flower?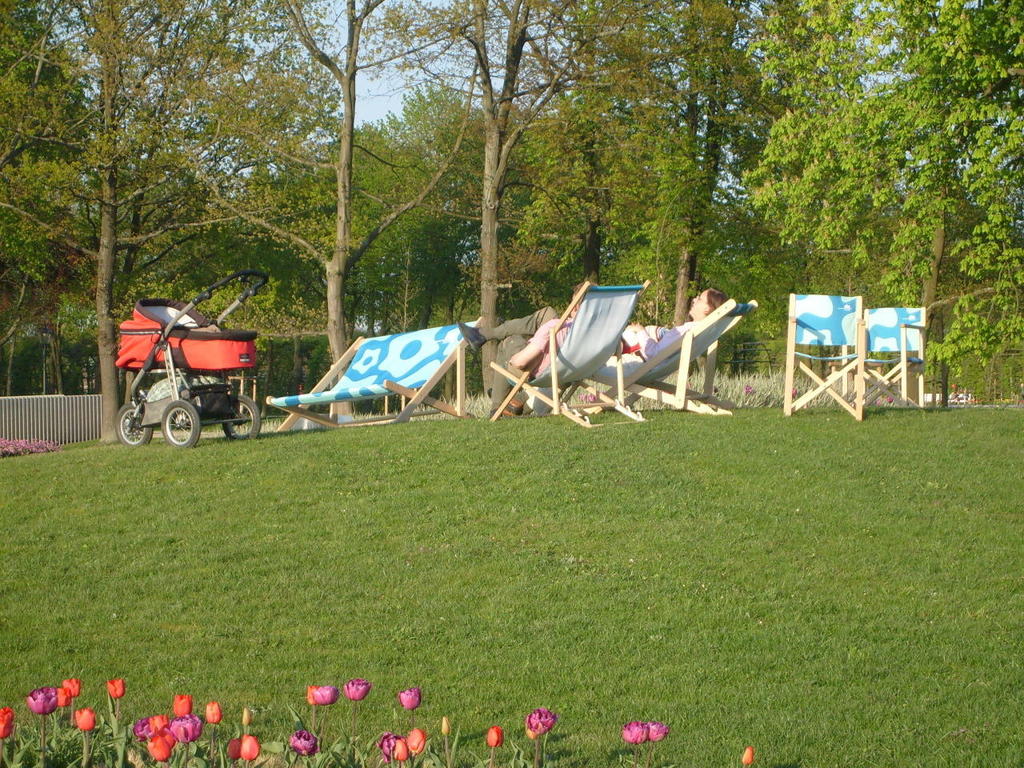
226,735,237,759
